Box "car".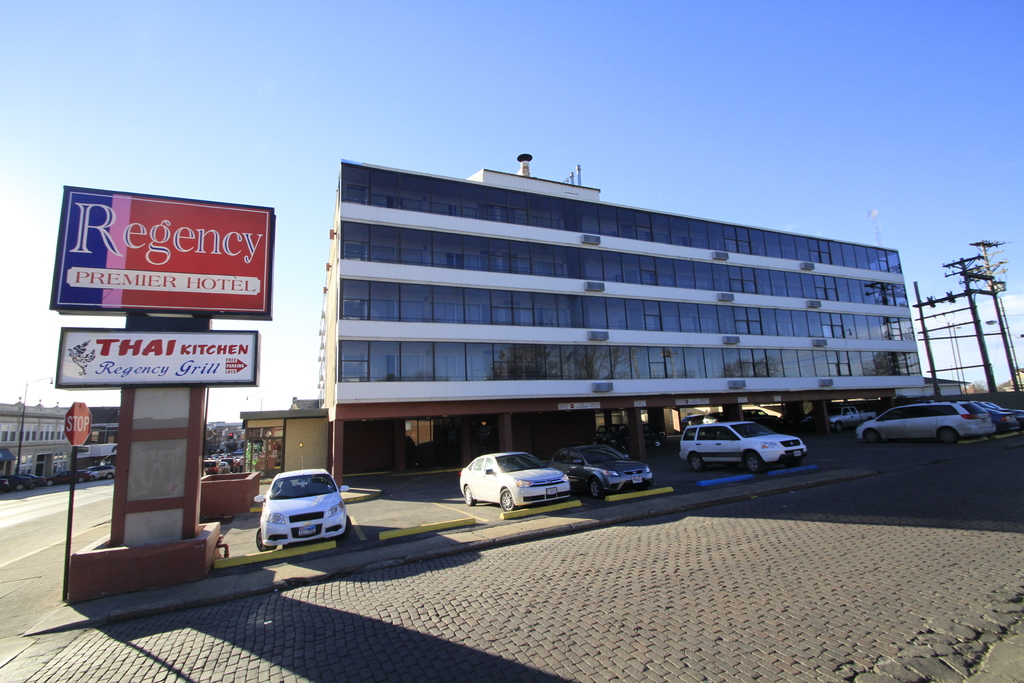
<box>84,460,113,478</box>.
